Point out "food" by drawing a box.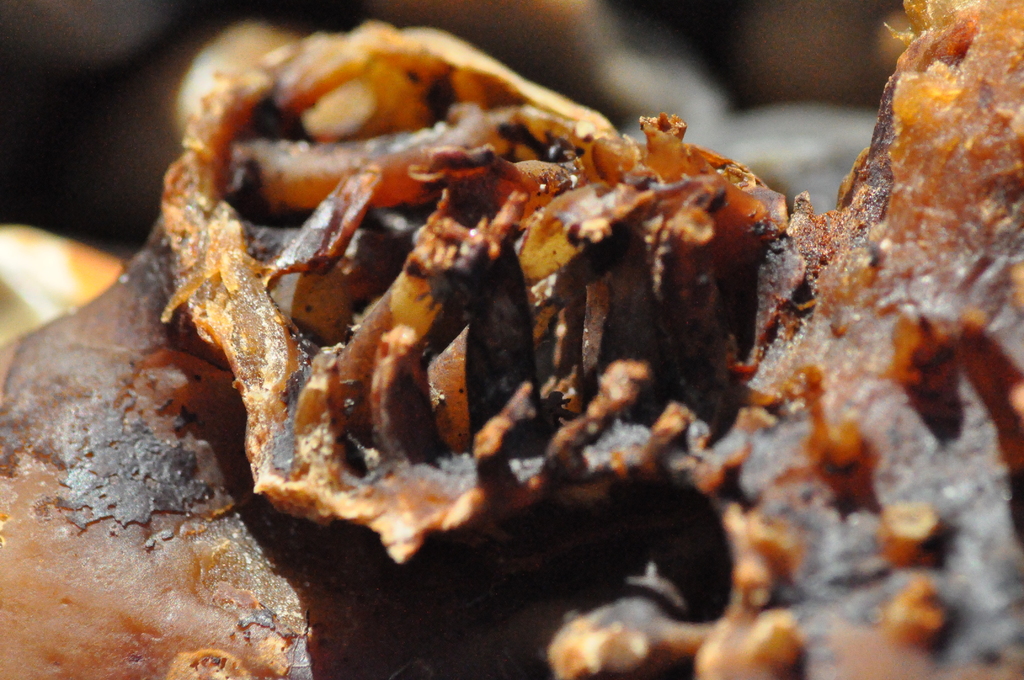
l=42, t=16, r=1002, b=636.
